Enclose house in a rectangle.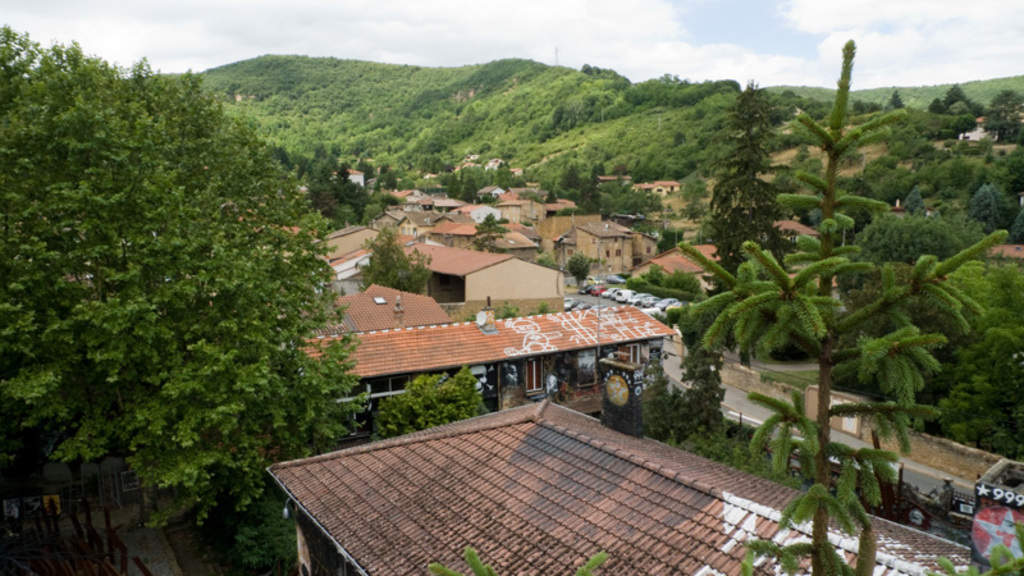
[x1=266, y1=296, x2=680, y2=431].
